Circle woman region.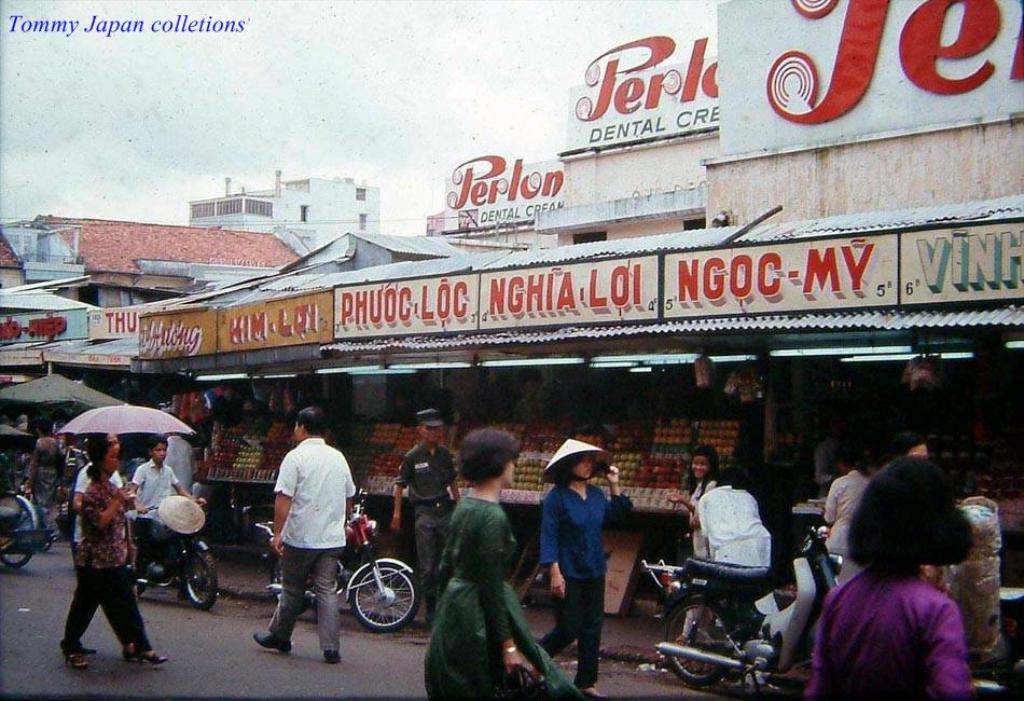
Region: (535, 434, 605, 695).
